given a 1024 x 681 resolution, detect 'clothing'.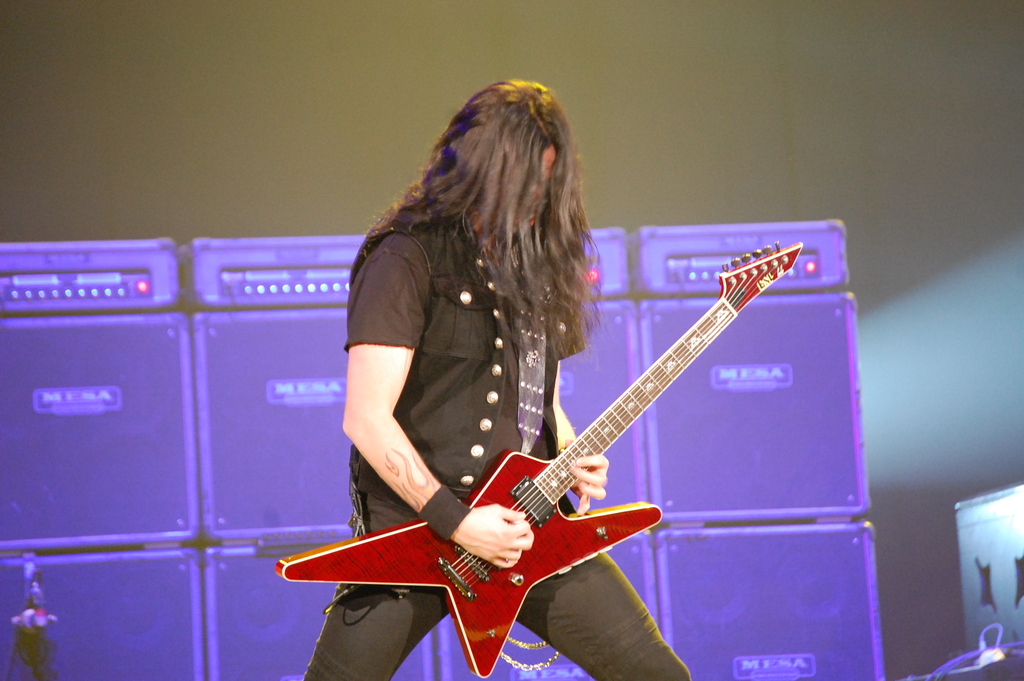
[339,135,643,585].
